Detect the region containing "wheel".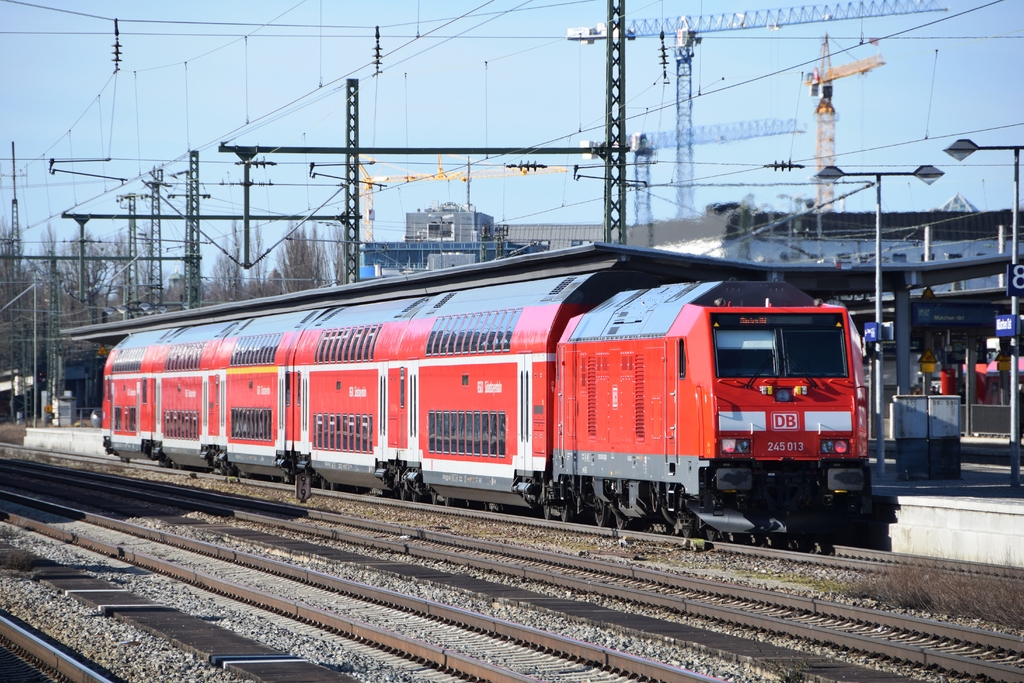
Rect(682, 527, 691, 536).
